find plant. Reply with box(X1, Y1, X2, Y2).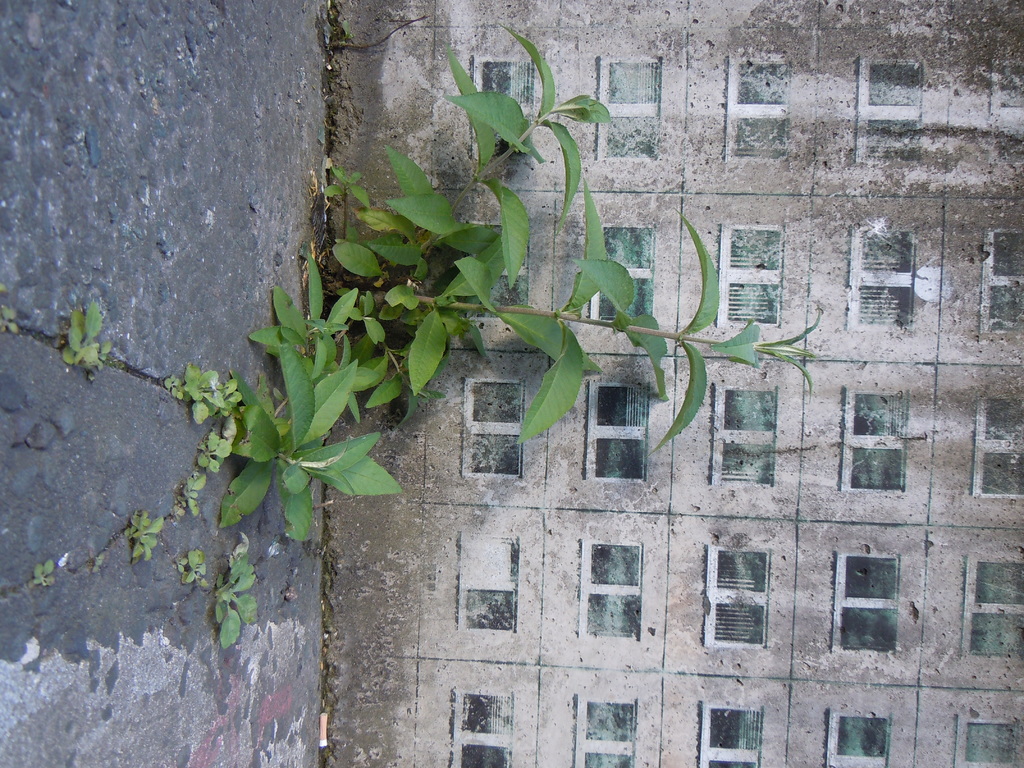
box(195, 431, 237, 474).
